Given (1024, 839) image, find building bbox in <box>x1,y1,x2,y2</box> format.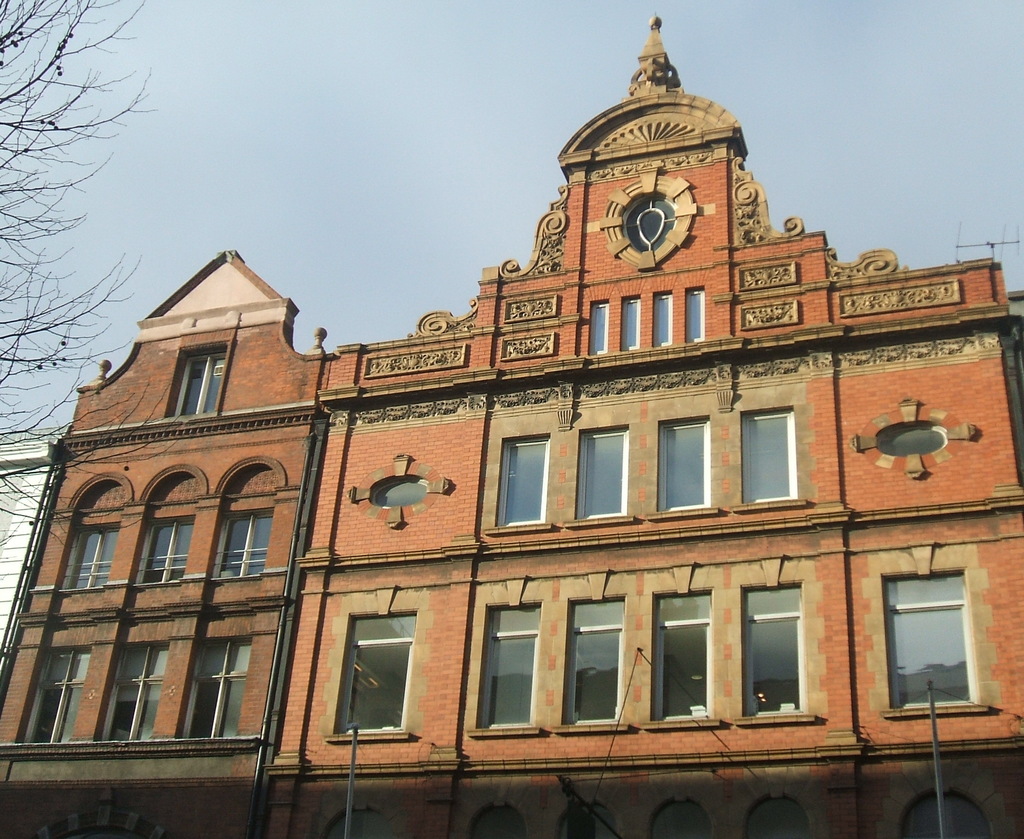
<box>0,252,333,838</box>.
